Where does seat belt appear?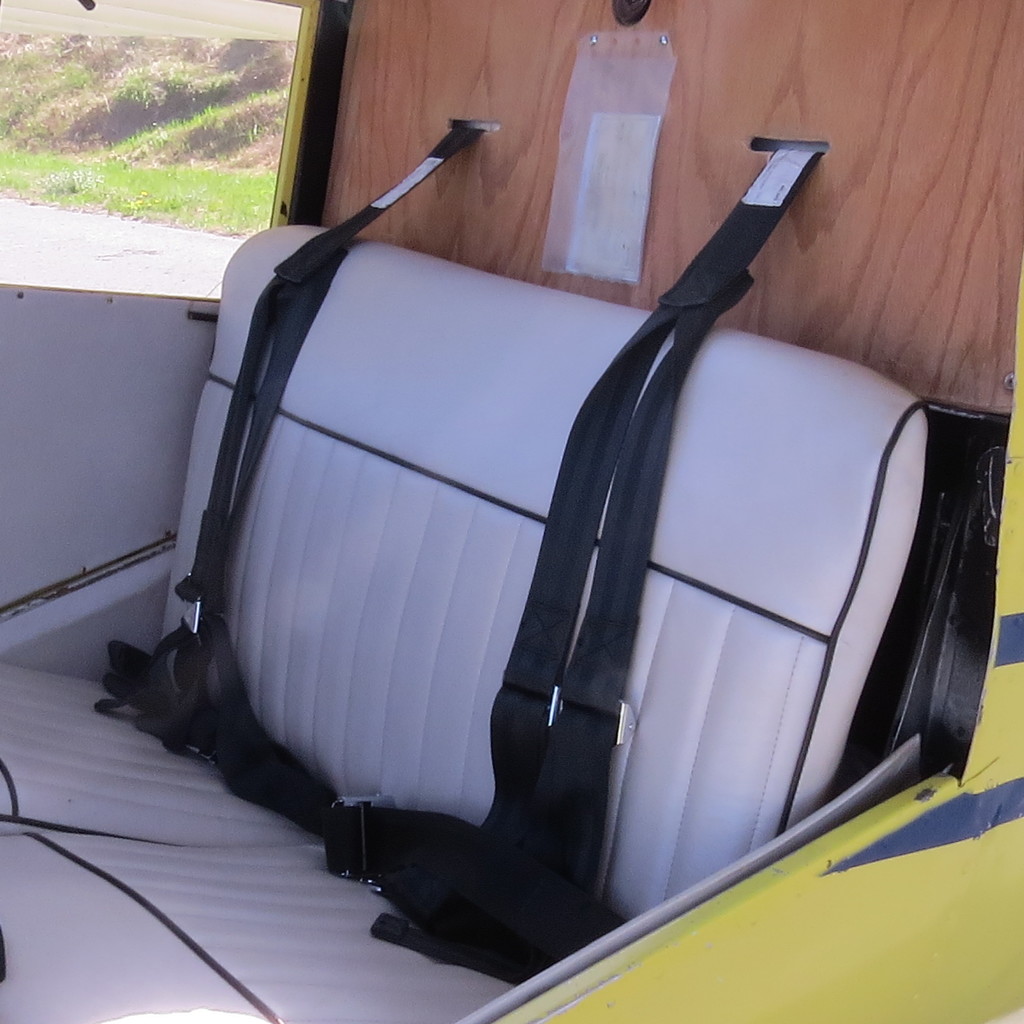
Appears at select_region(88, 120, 475, 826).
